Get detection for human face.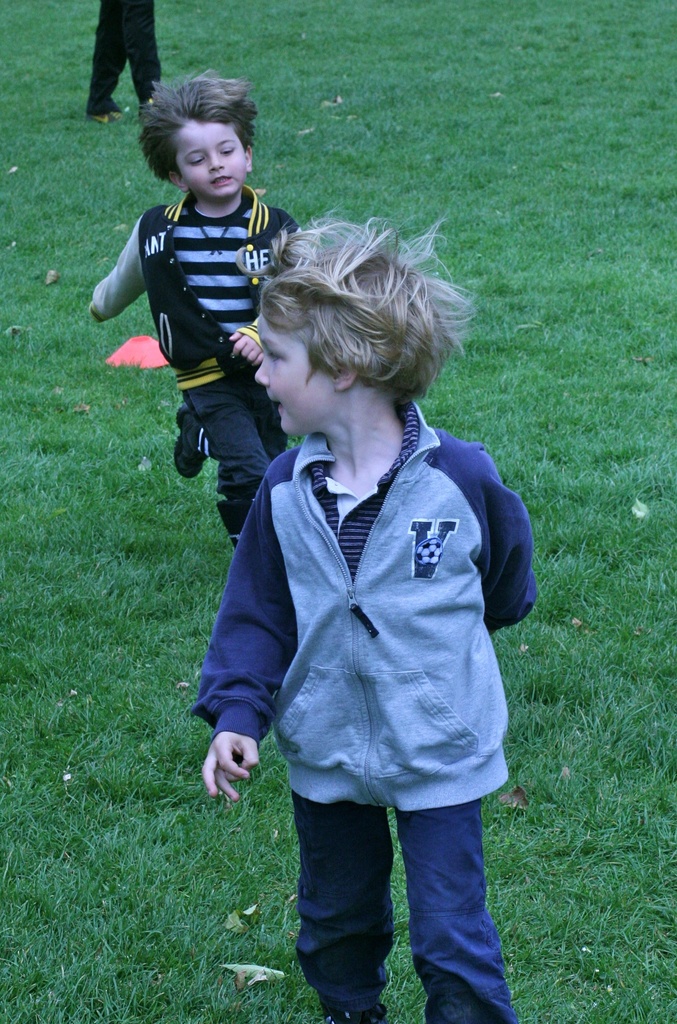
Detection: [256, 314, 336, 433].
